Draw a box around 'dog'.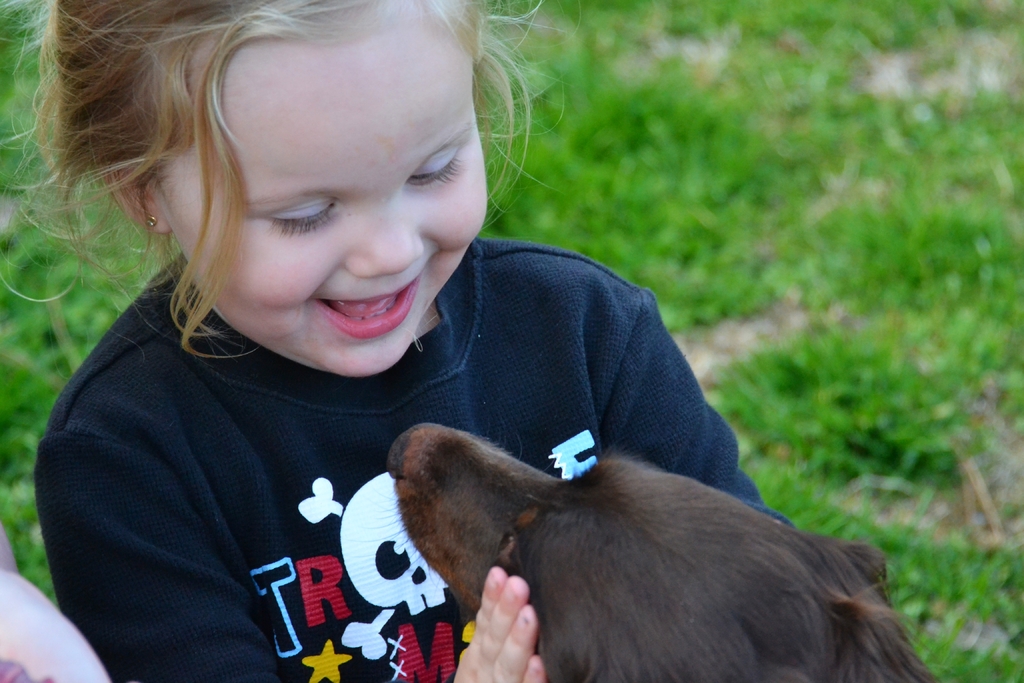
box=[371, 424, 958, 682].
